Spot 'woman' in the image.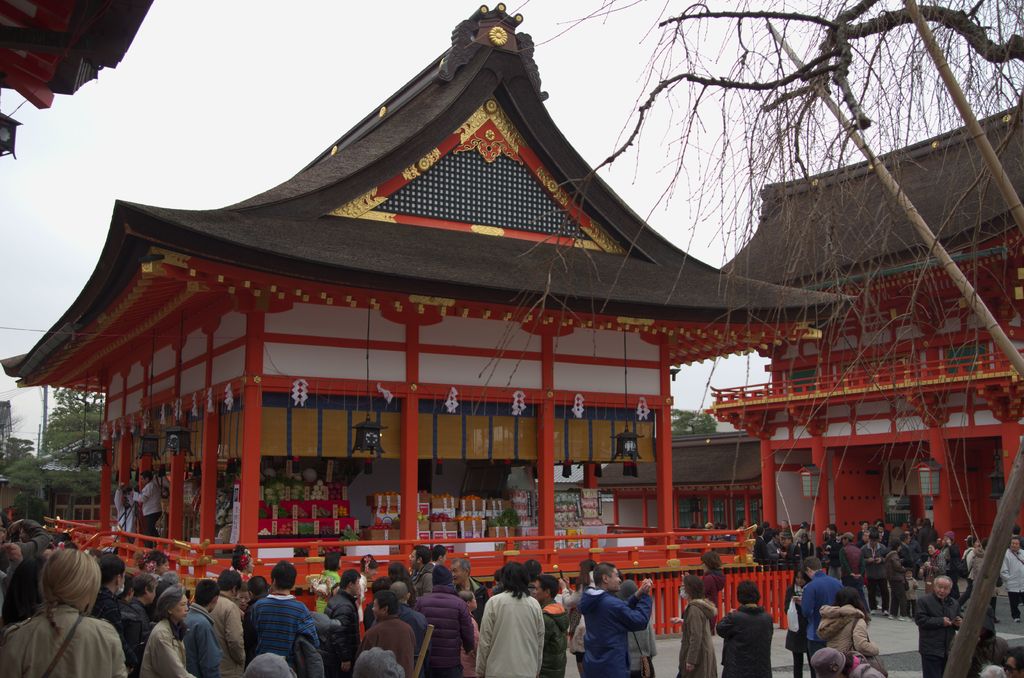
'woman' found at <region>780, 567, 818, 677</region>.
